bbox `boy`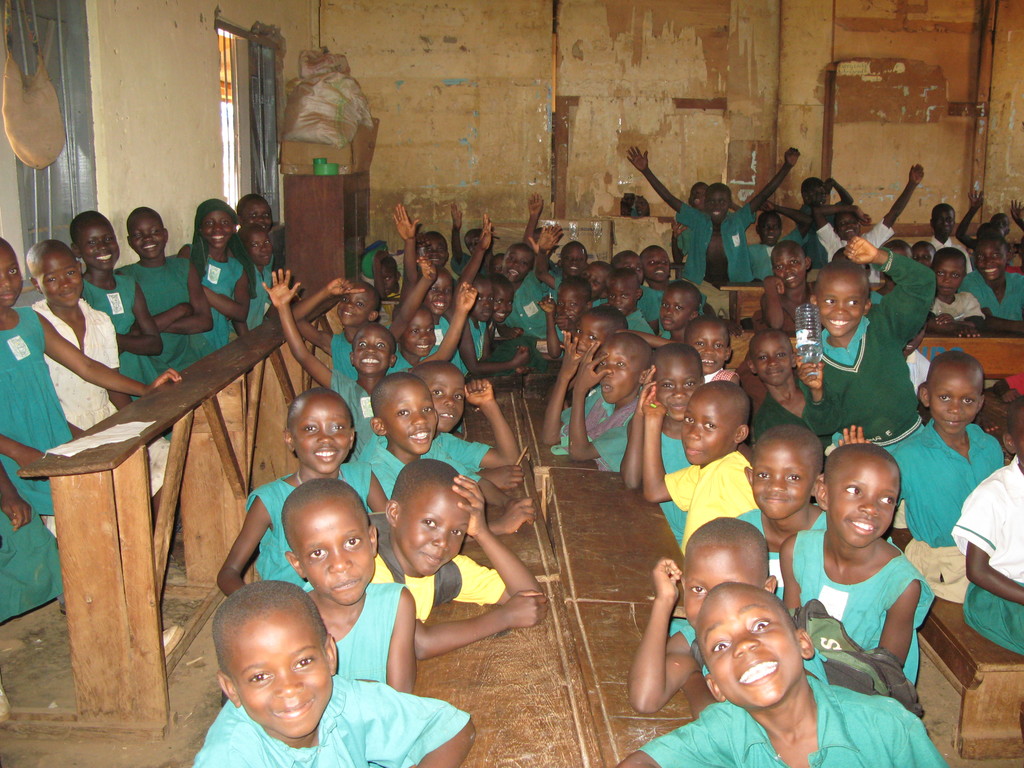
l=756, t=244, r=815, b=337
